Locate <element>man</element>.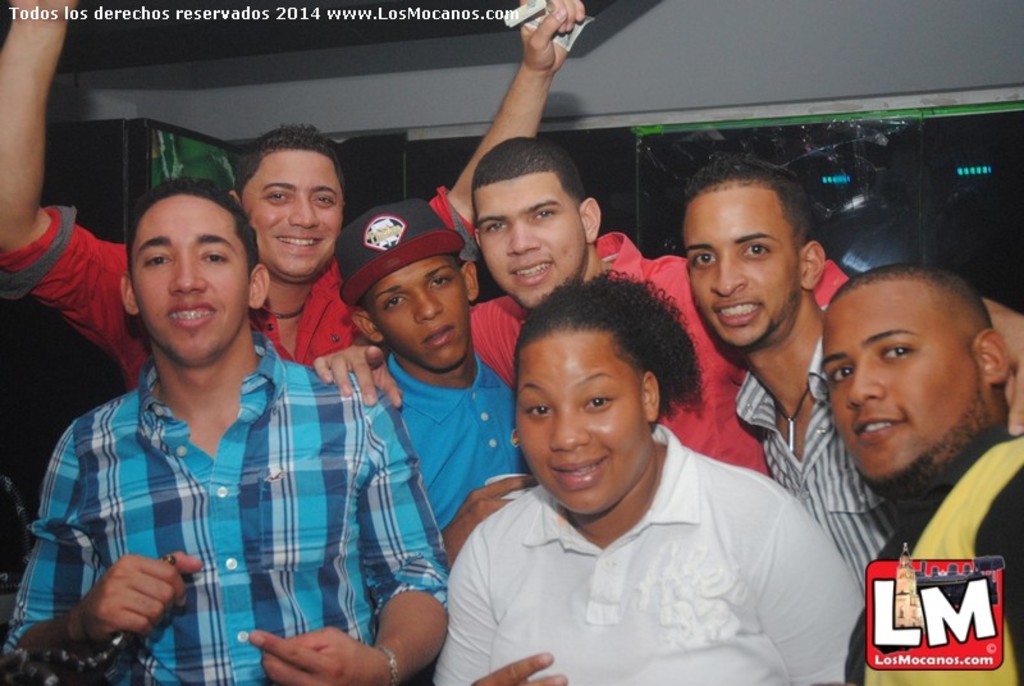
Bounding box: (332,202,541,563).
